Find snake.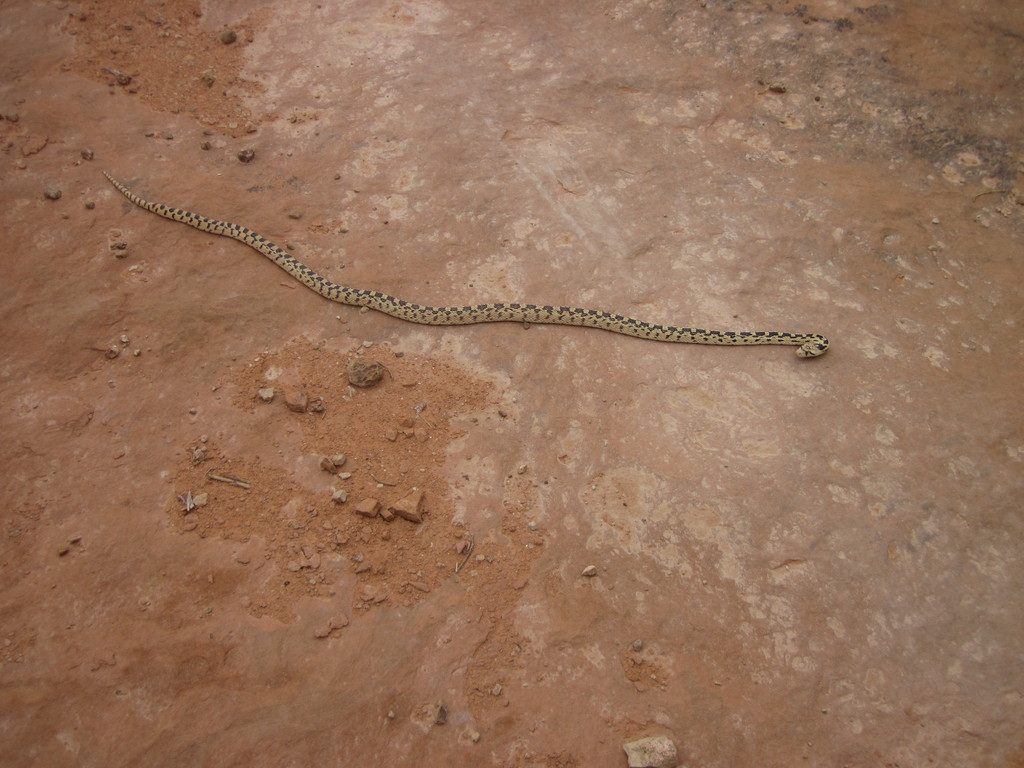
105,169,830,361.
